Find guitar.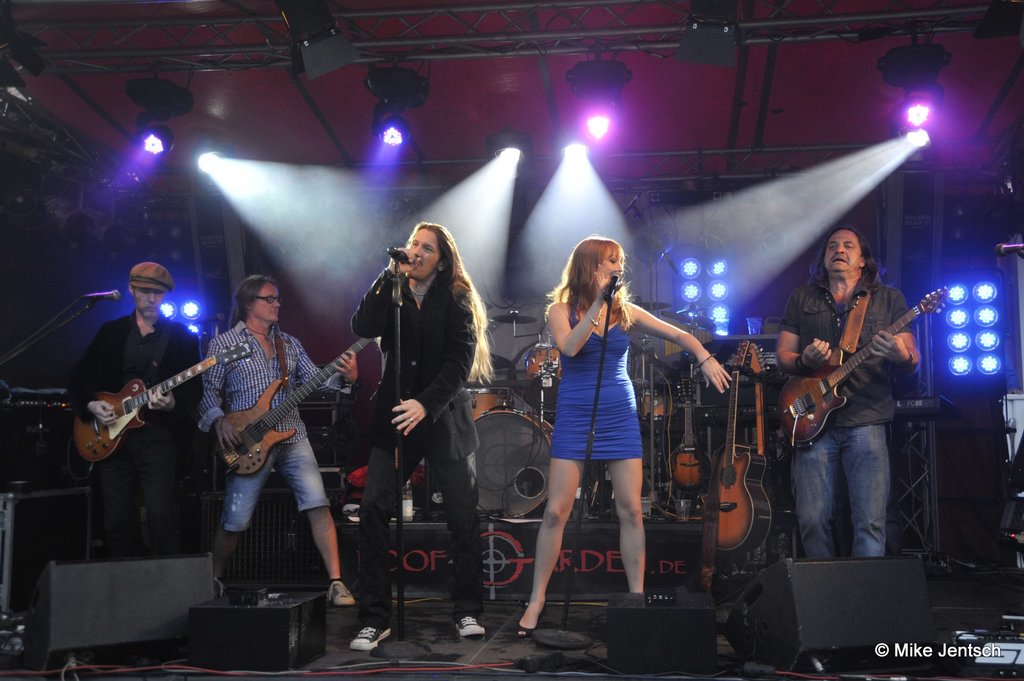
detection(44, 336, 252, 472).
